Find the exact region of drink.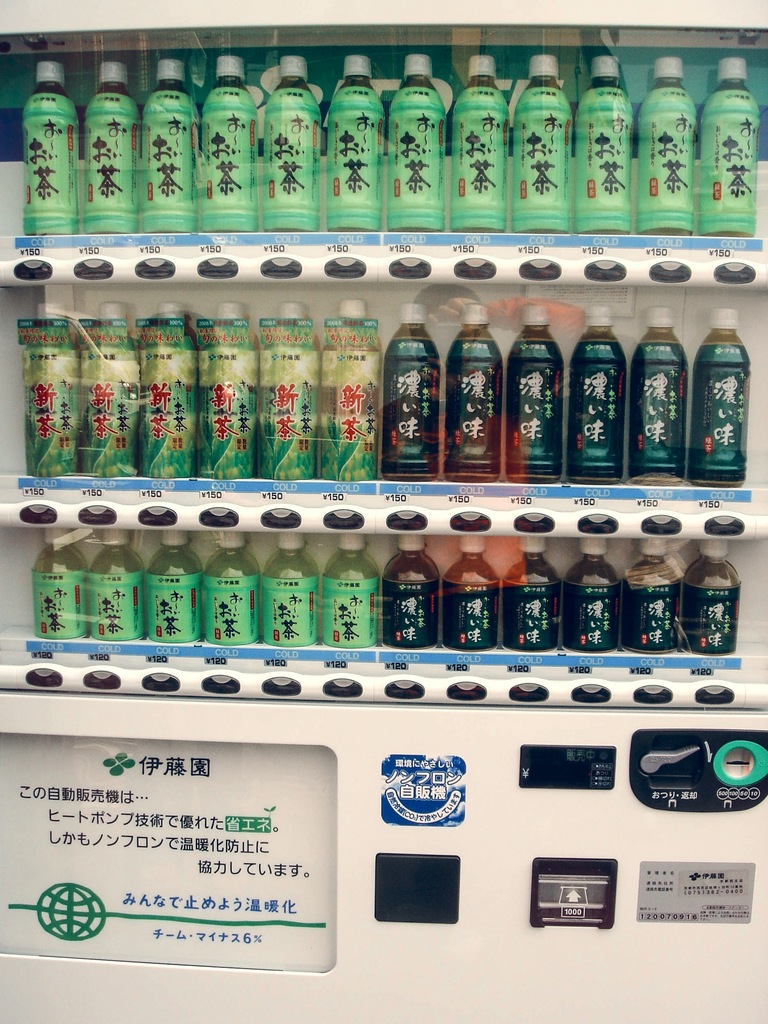
Exact region: {"x1": 327, "y1": 52, "x2": 385, "y2": 234}.
